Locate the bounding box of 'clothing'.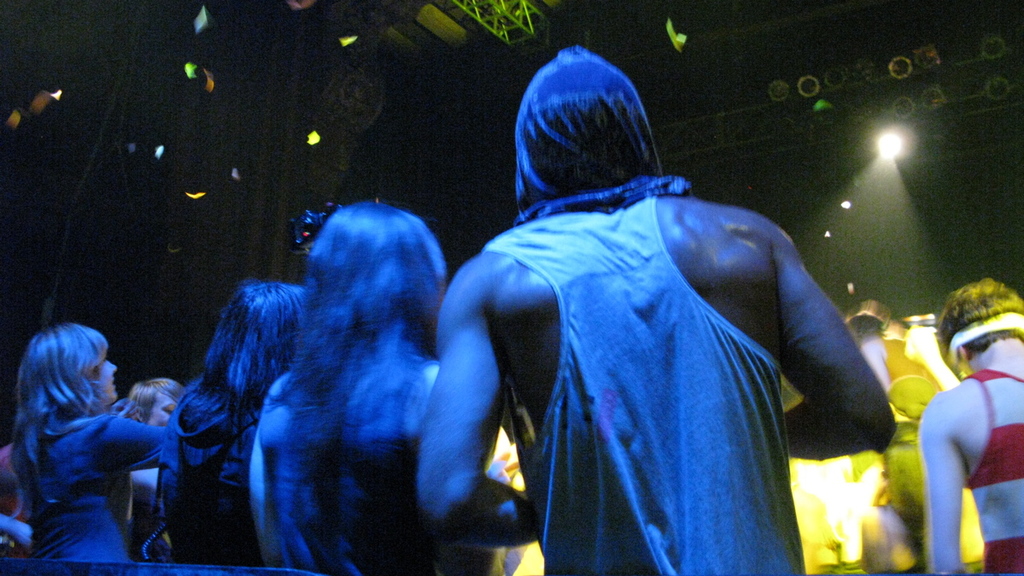
Bounding box: (left=151, top=375, right=270, bottom=568).
